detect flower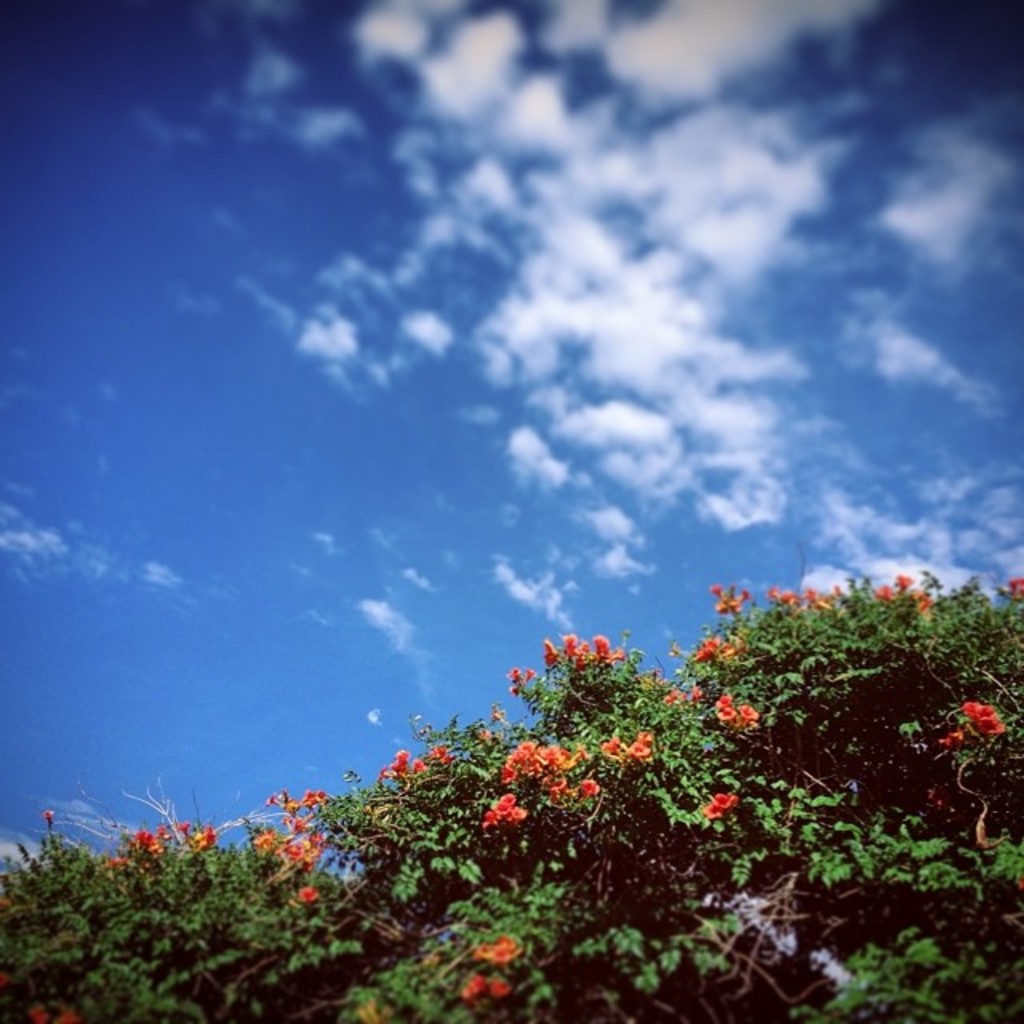
658,685,682,706
